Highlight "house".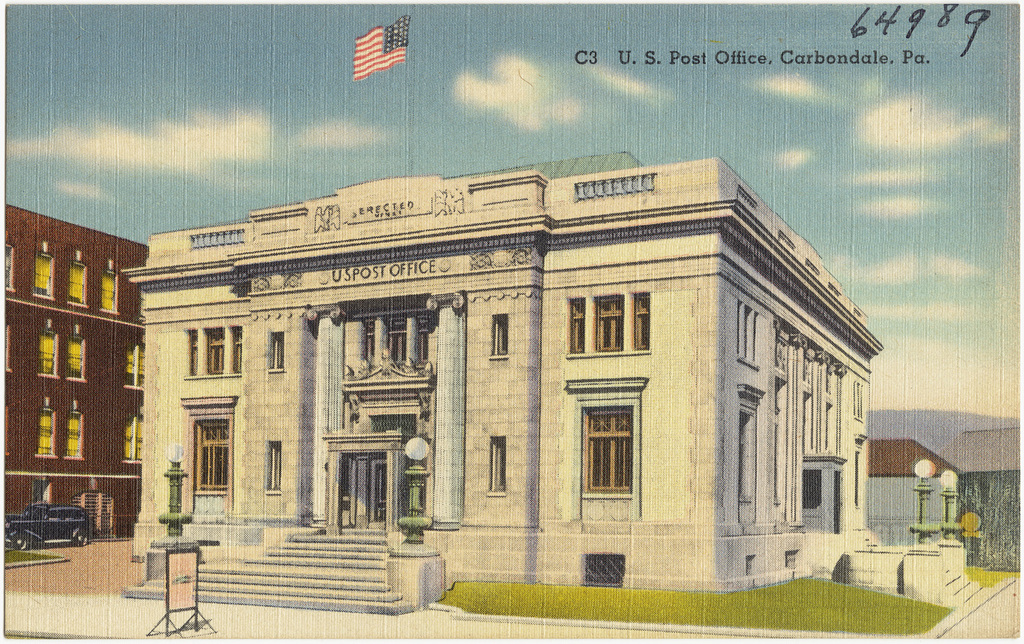
Highlighted region: (left=143, top=113, right=903, bottom=613).
